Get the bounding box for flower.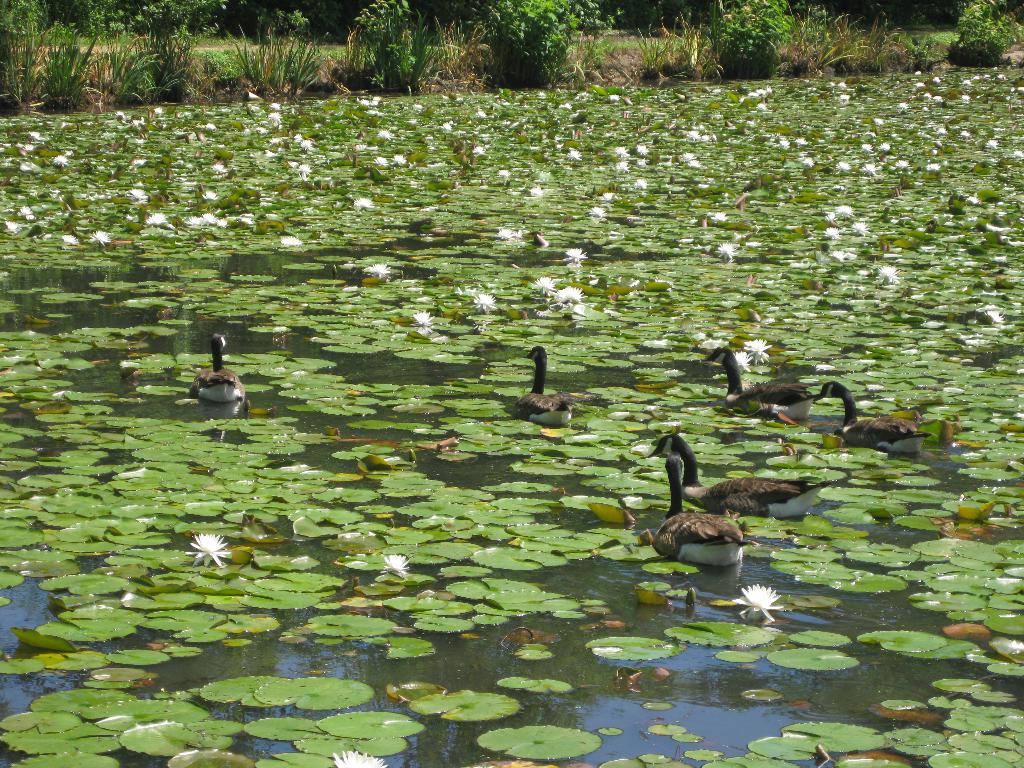
[x1=779, y1=138, x2=794, y2=147].
